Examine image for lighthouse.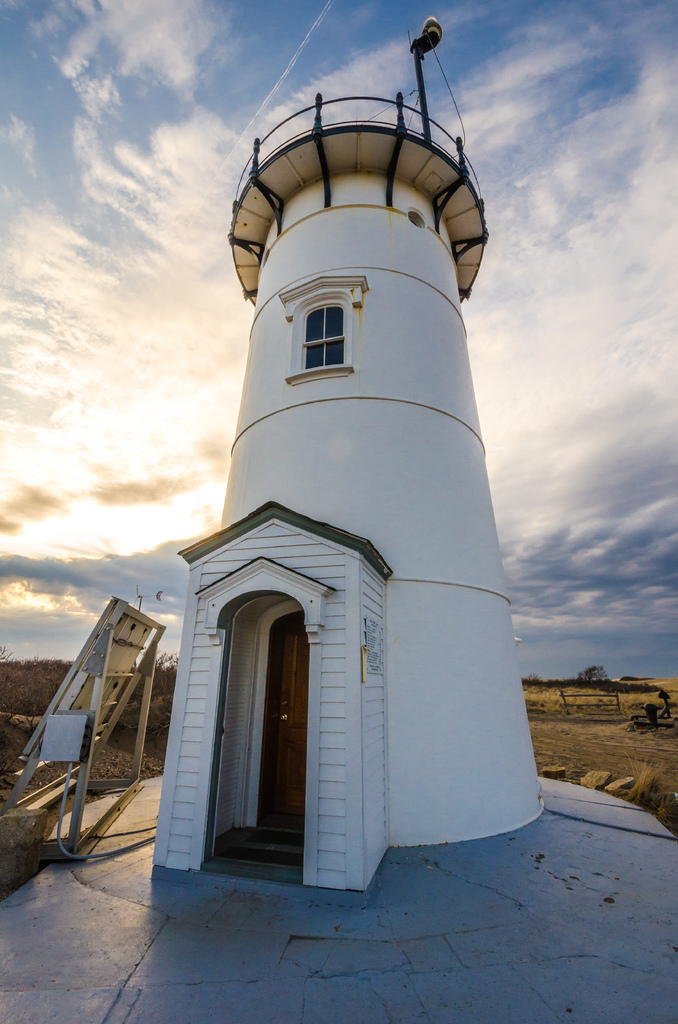
Examination result: left=156, top=14, right=553, bottom=847.
